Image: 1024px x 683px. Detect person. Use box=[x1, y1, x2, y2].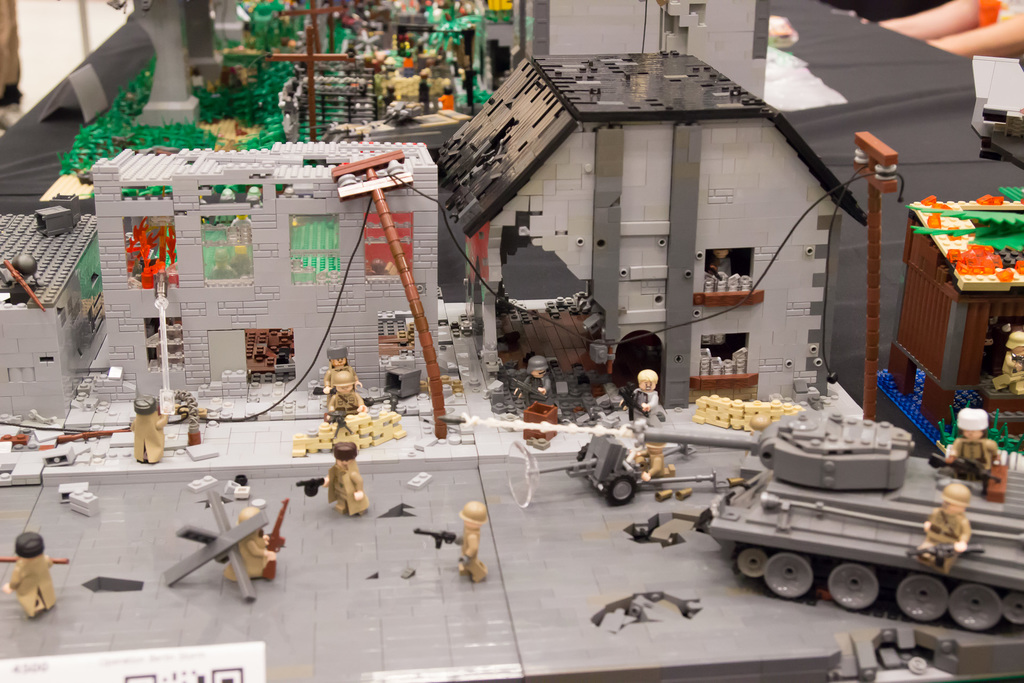
box=[707, 249, 731, 278].
